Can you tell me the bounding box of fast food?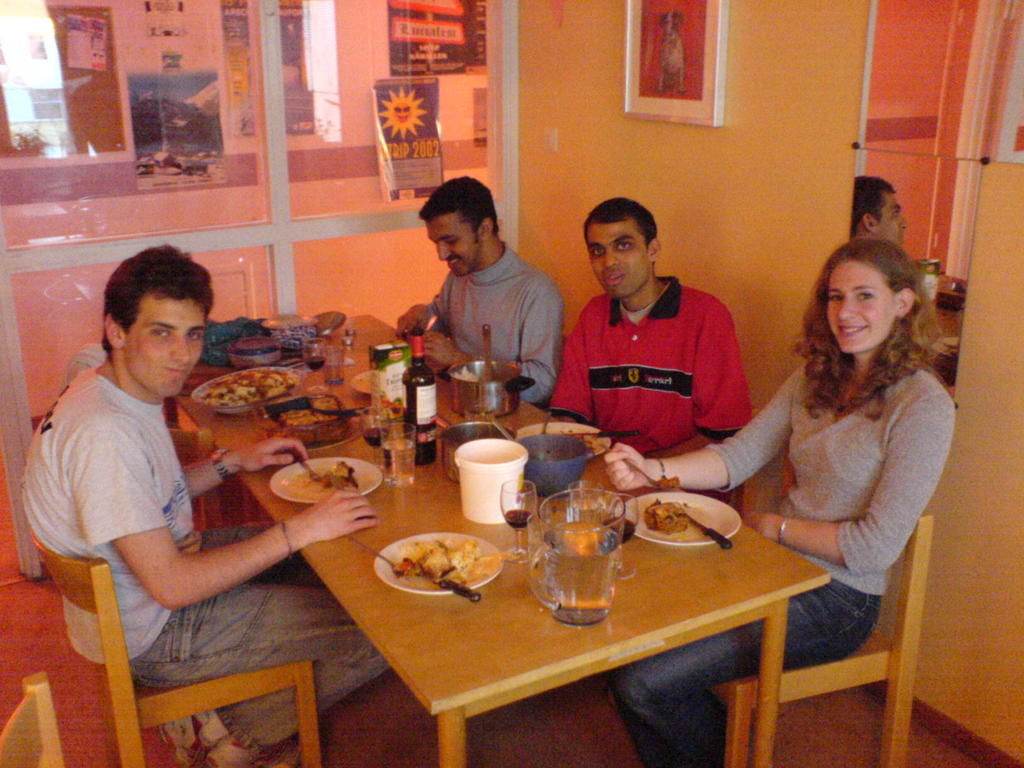
374/524/485/603.
